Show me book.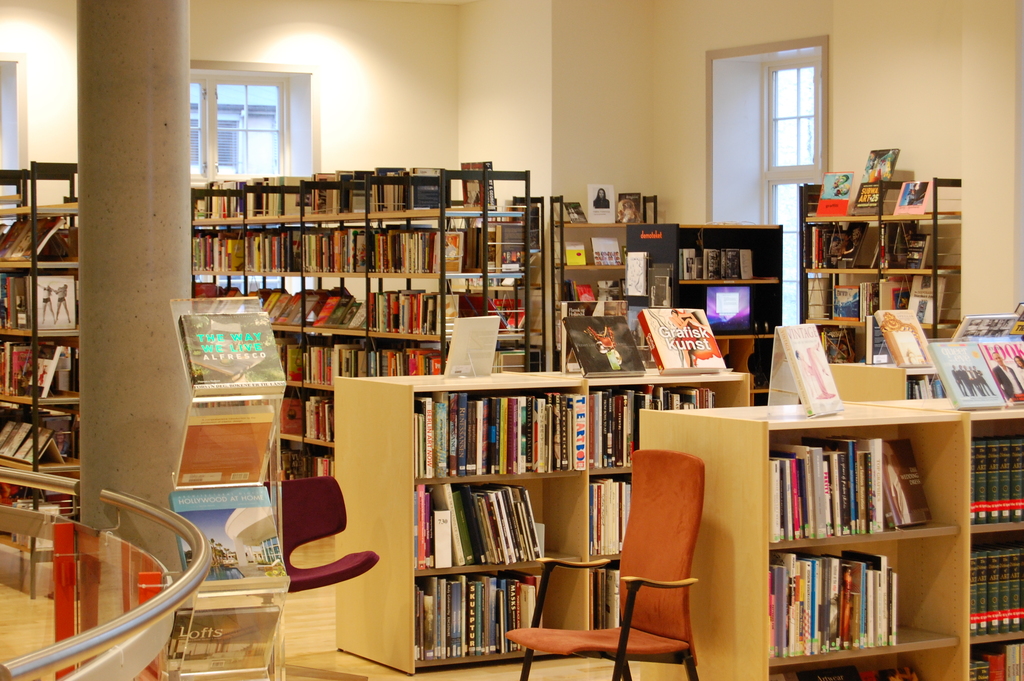
book is here: {"x1": 624, "y1": 249, "x2": 645, "y2": 298}.
